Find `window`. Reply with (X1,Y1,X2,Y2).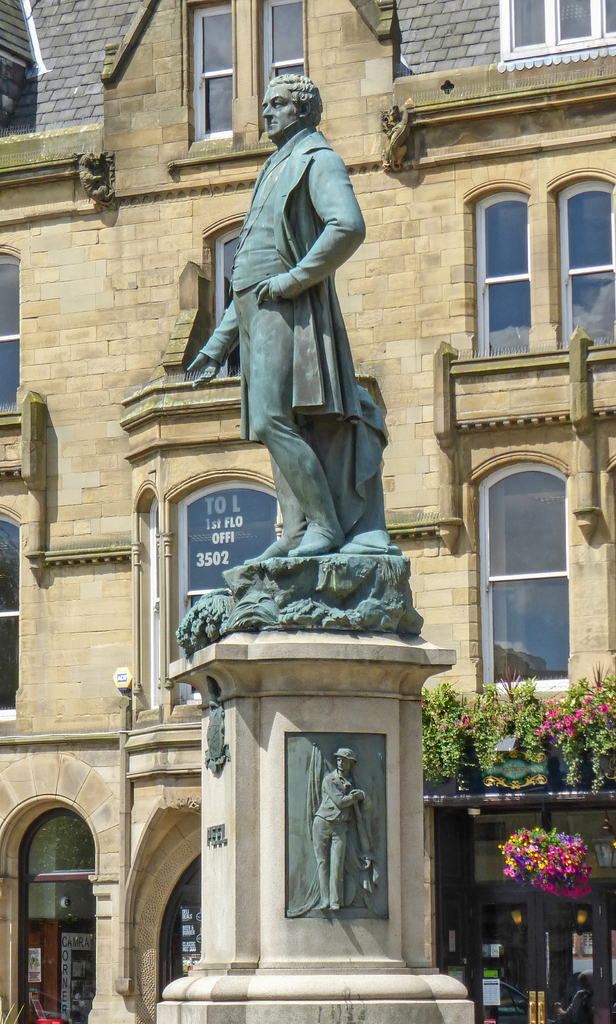
(0,505,26,731).
